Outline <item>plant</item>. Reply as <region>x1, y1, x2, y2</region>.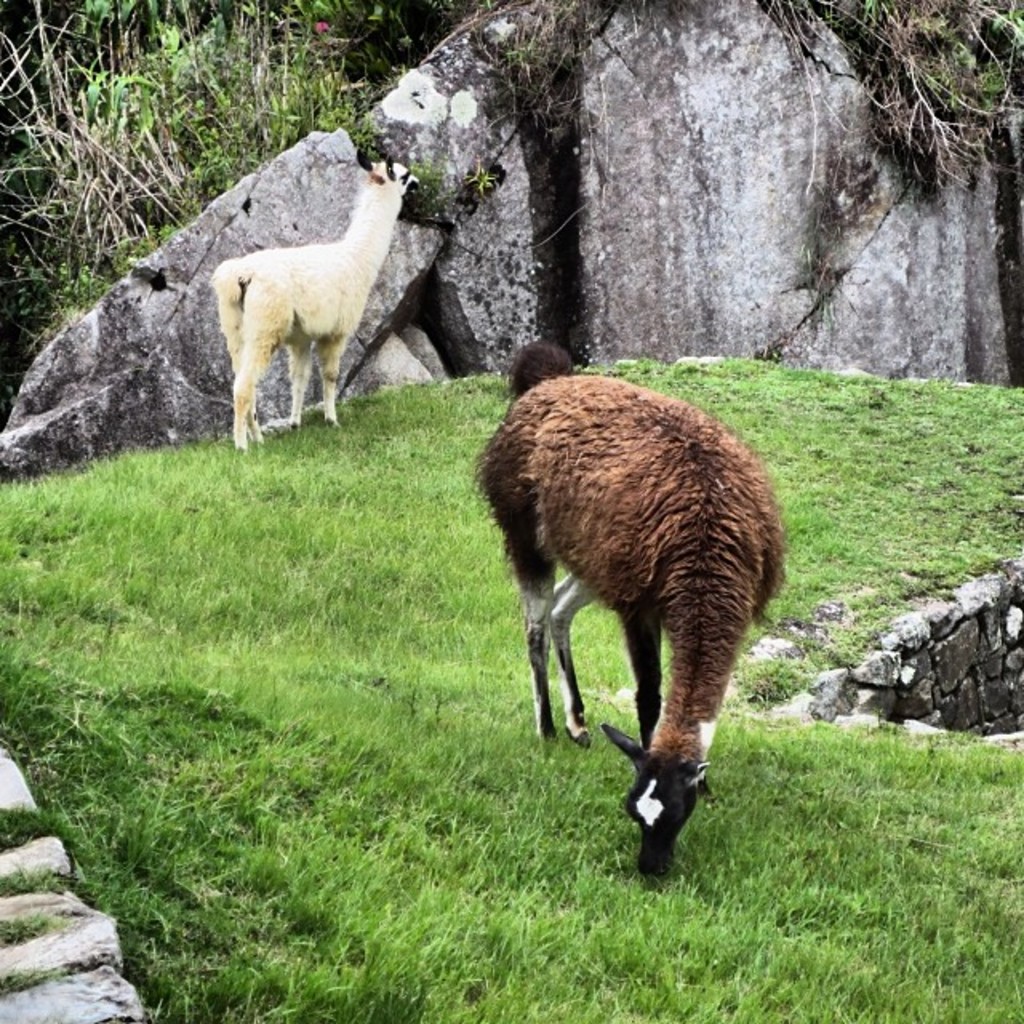
<region>466, 158, 515, 192</region>.
